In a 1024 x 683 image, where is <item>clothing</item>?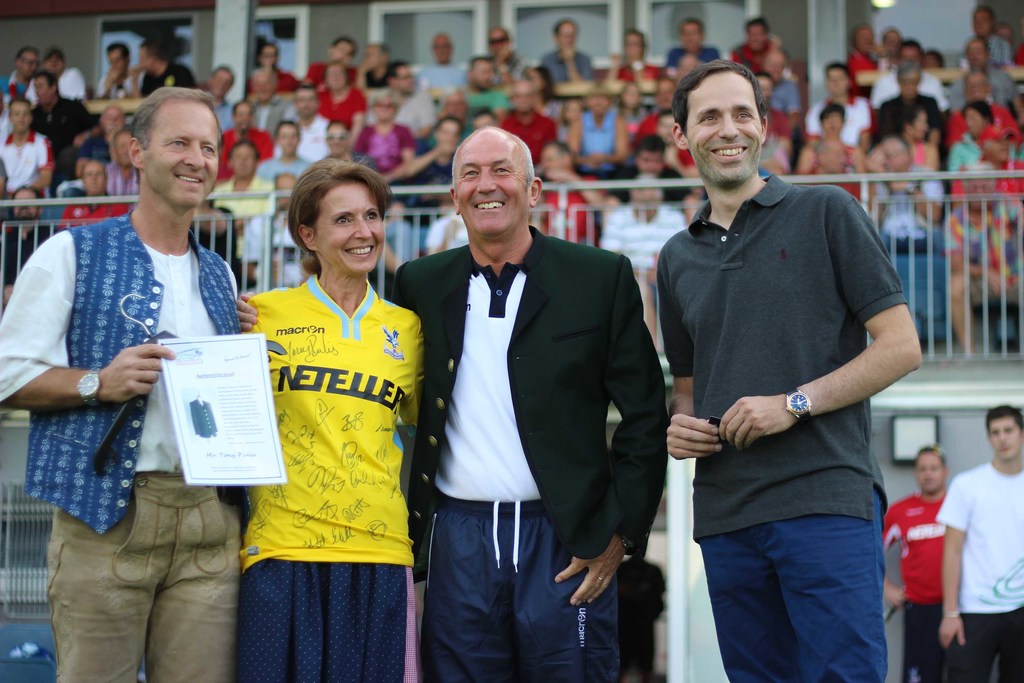
[left=36, top=97, right=97, bottom=177].
